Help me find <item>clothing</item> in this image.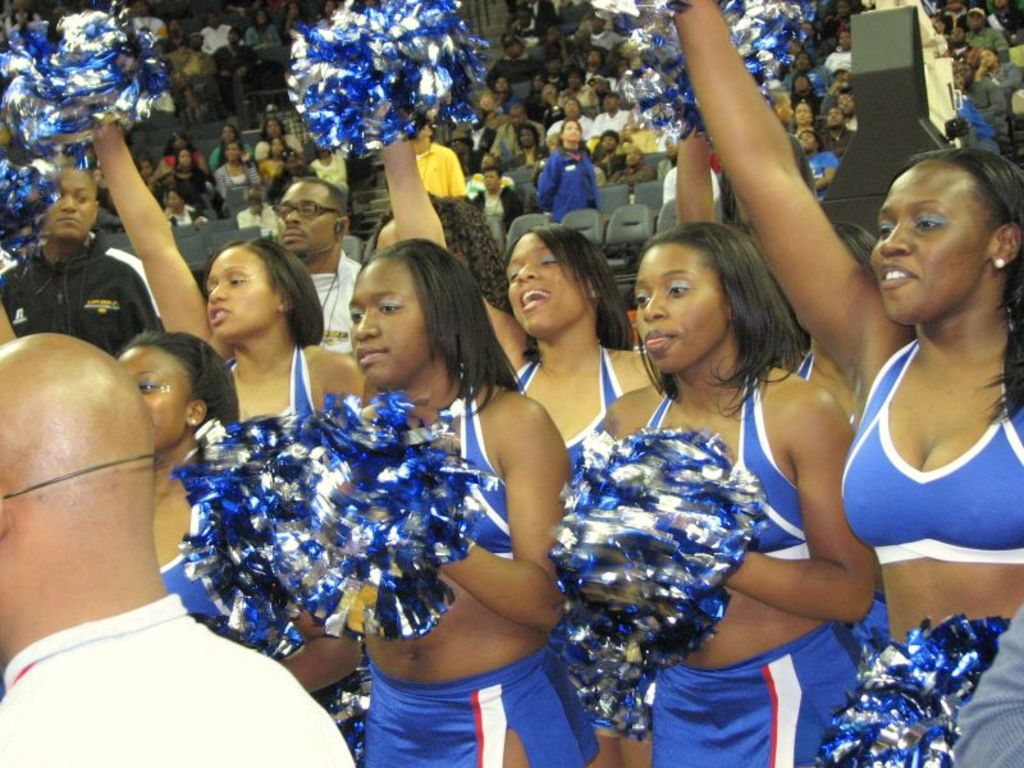
Found it: box(287, 120, 307, 147).
